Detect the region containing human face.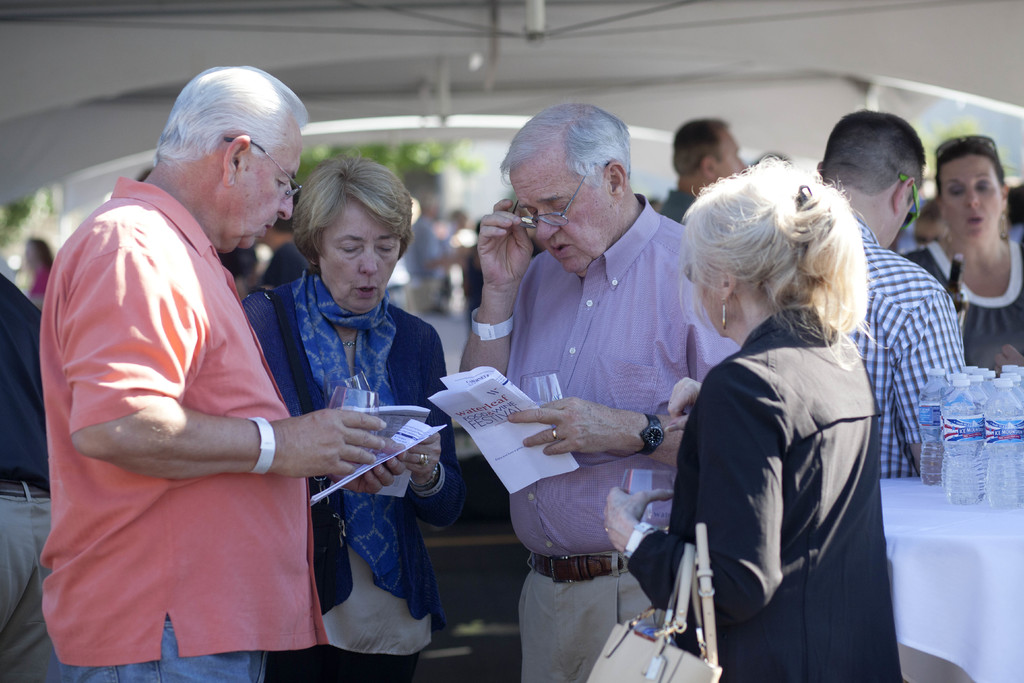
locate(315, 199, 401, 313).
